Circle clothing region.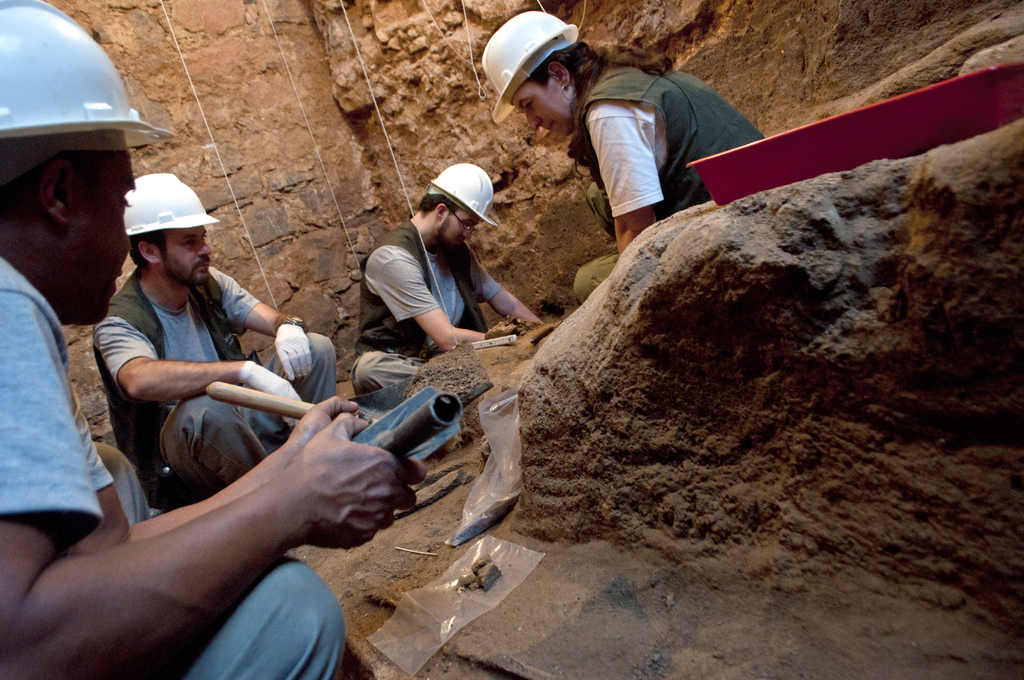
Region: region(346, 220, 500, 403).
